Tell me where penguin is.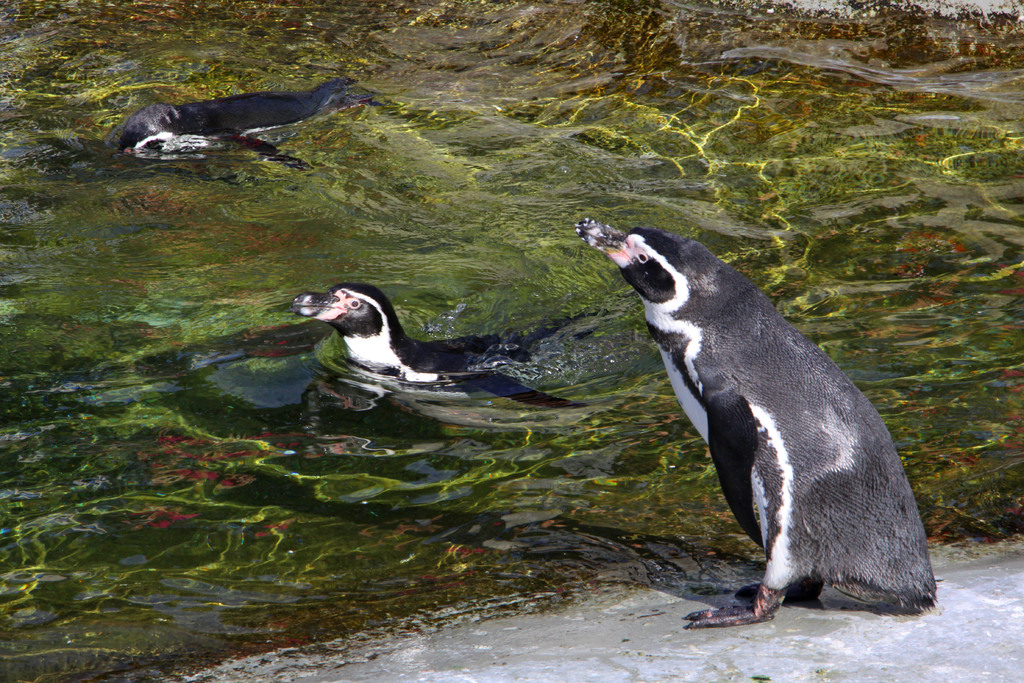
penguin is at (x1=289, y1=278, x2=595, y2=409).
